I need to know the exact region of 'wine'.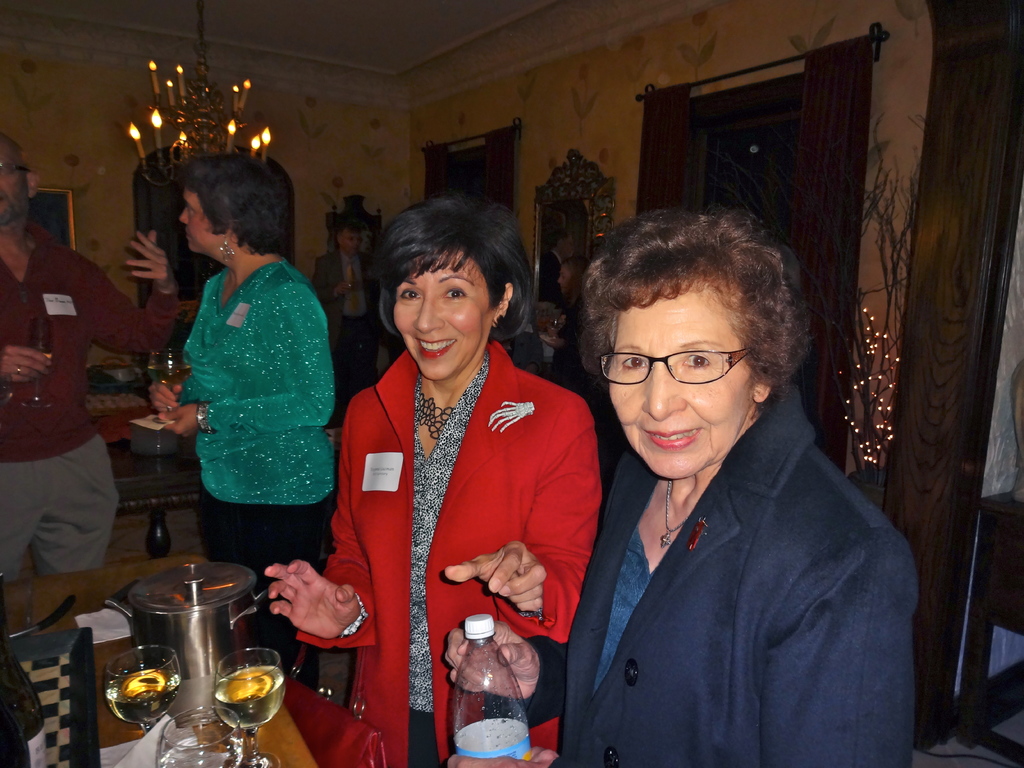
Region: <box>107,664,181,725</box>.
